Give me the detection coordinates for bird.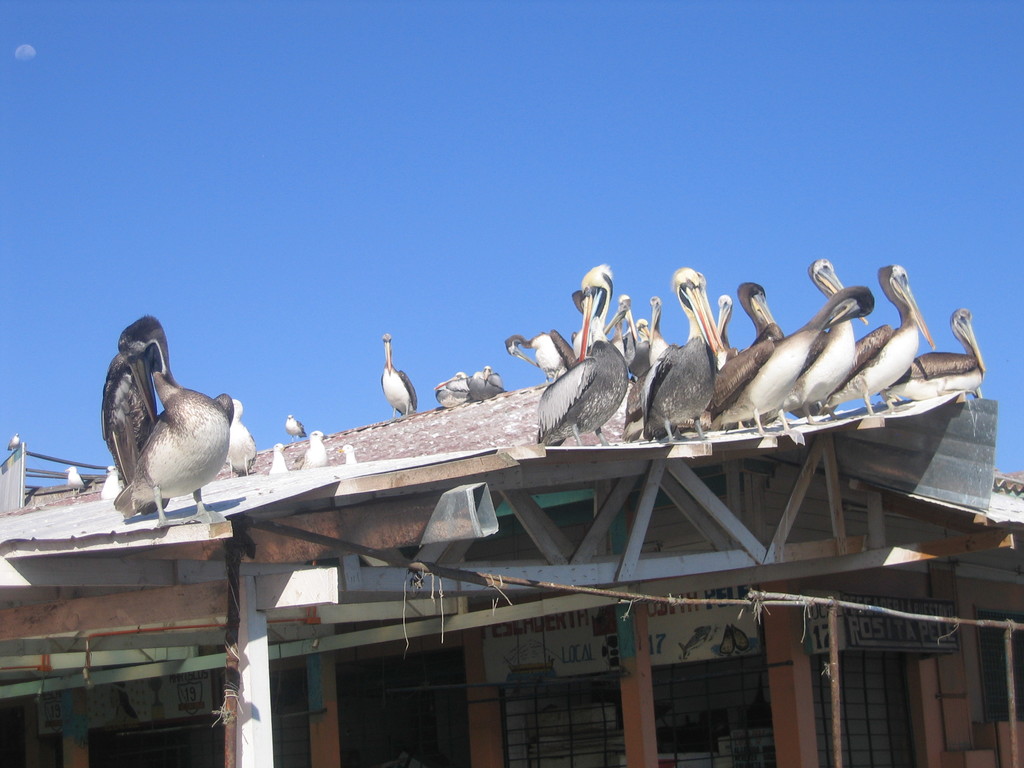
829 264 941 416.
